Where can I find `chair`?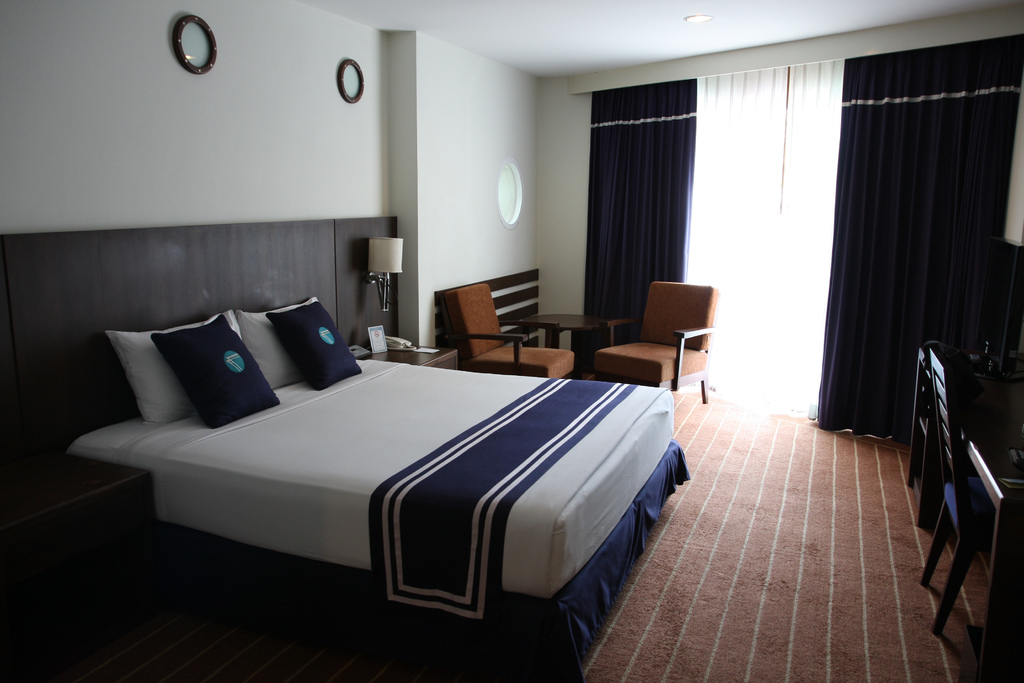
You can find it at 612:286:737:412.
